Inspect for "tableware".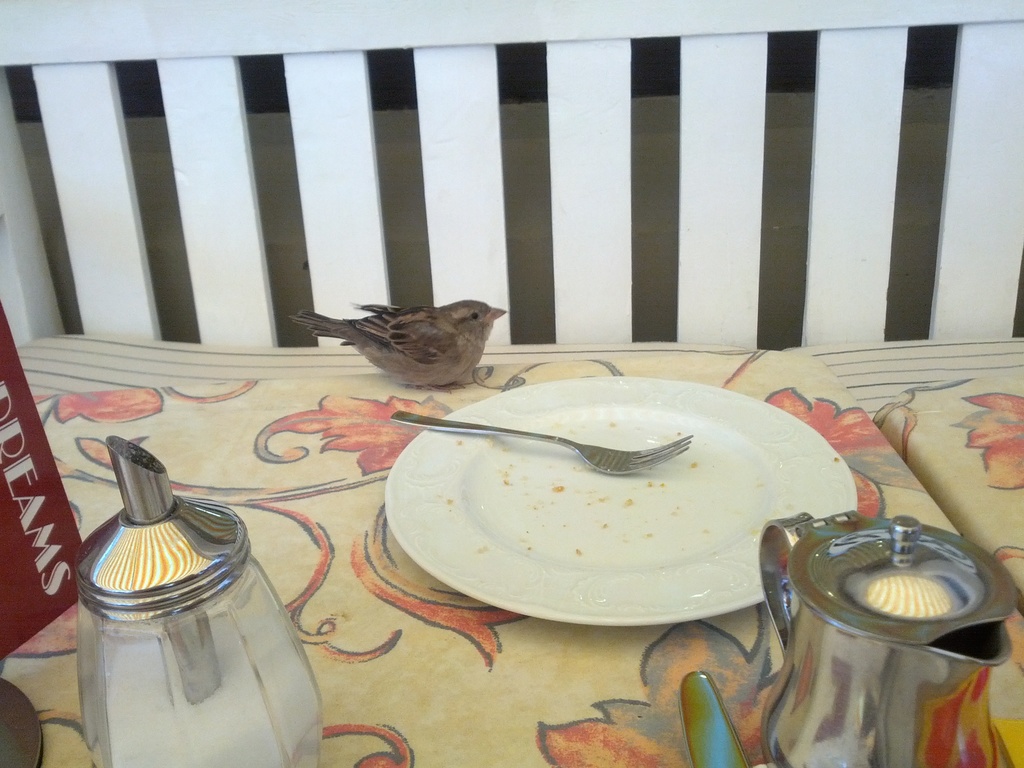
Inspection: {"left": 358, "top": 378, "right": 840, "bottom": 628}.
